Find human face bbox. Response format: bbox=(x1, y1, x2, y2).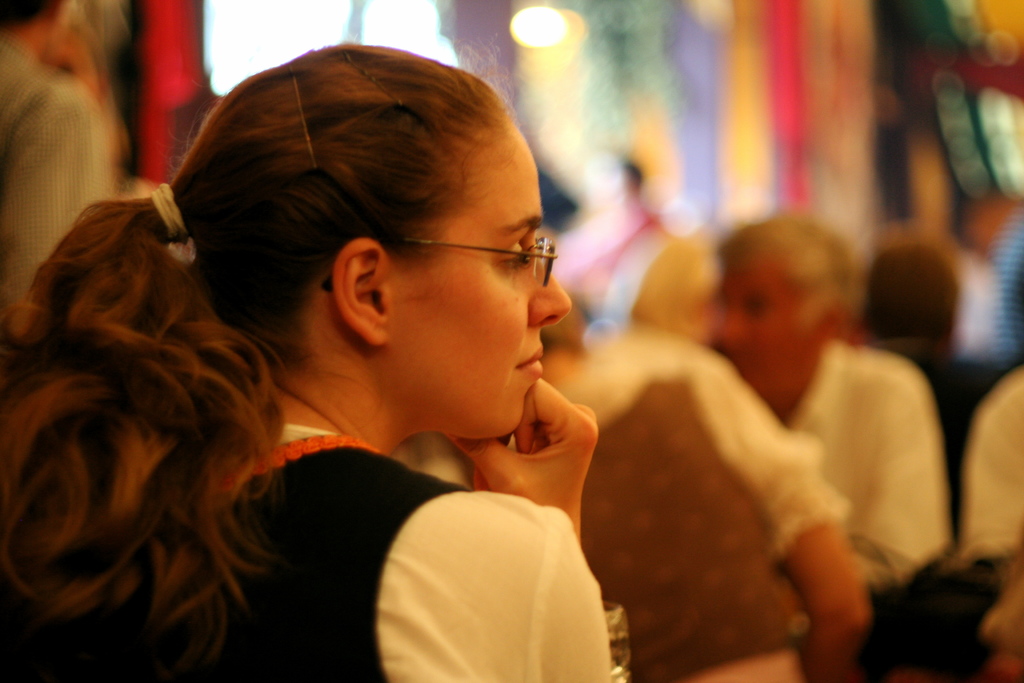
bbox=(725, 263, 819, 407).
